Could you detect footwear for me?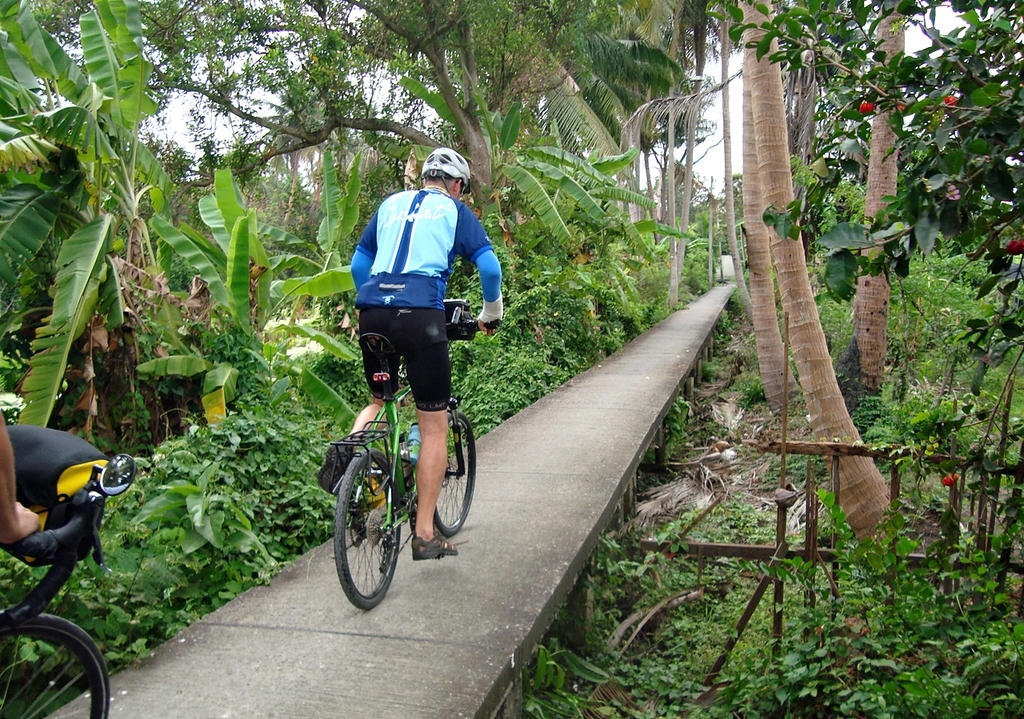
Detection result: box(314, 443, 356, 500).
